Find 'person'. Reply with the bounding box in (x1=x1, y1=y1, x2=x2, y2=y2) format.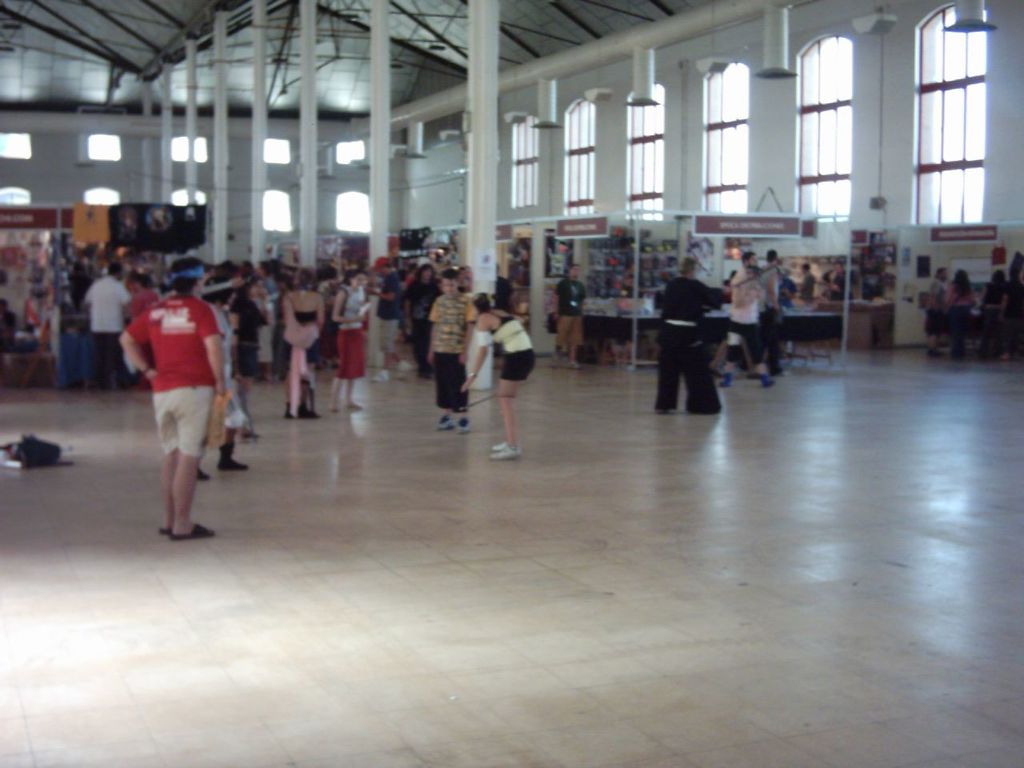
(x1=651, y1=250, x2=733, y2=417).
